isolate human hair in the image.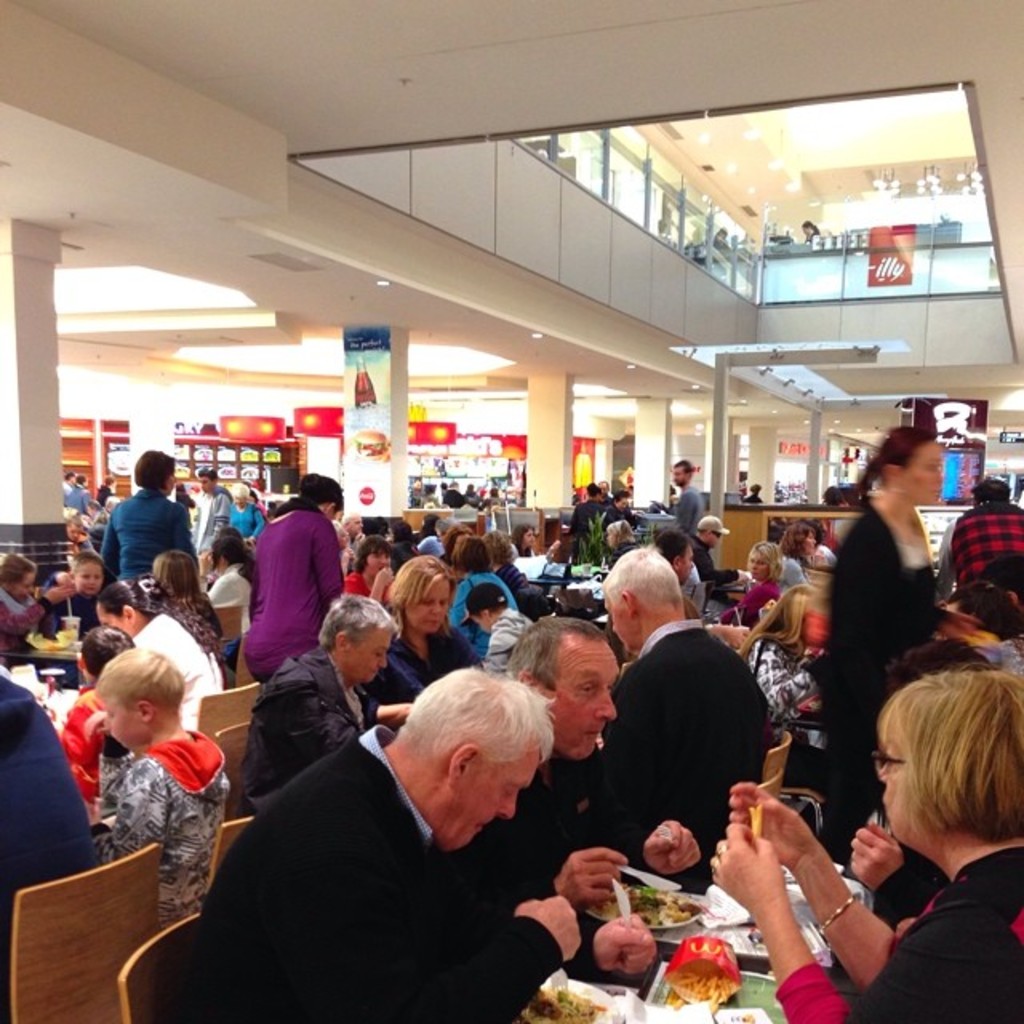
Isolated region: bbox=[747, 541, 784, 586].
